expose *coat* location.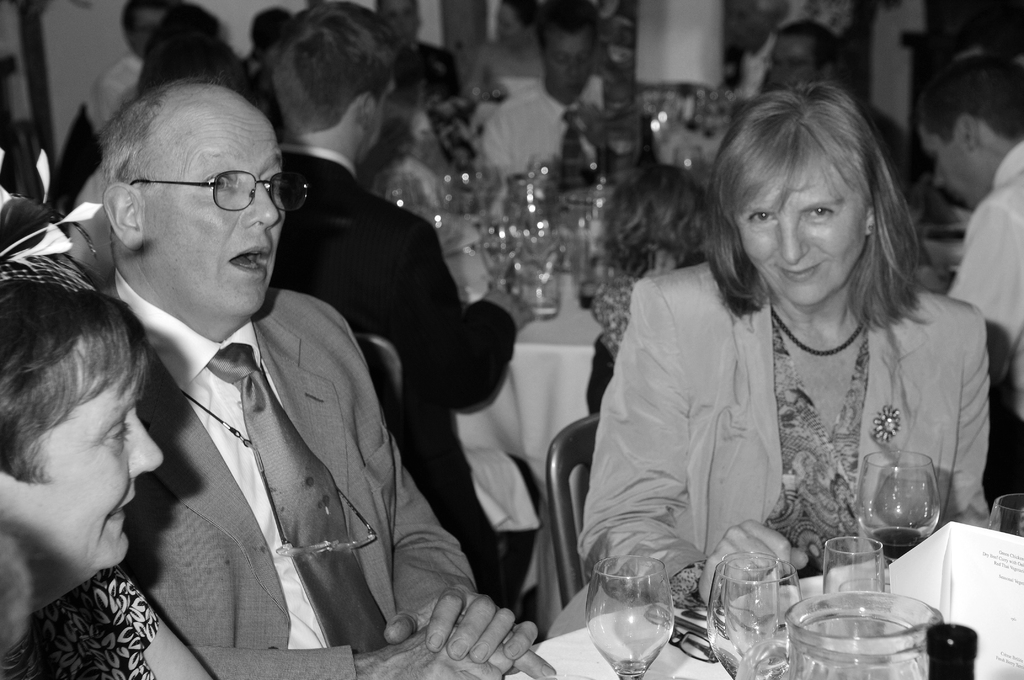
Exposed at Rect(253, 140, 527, 603).
